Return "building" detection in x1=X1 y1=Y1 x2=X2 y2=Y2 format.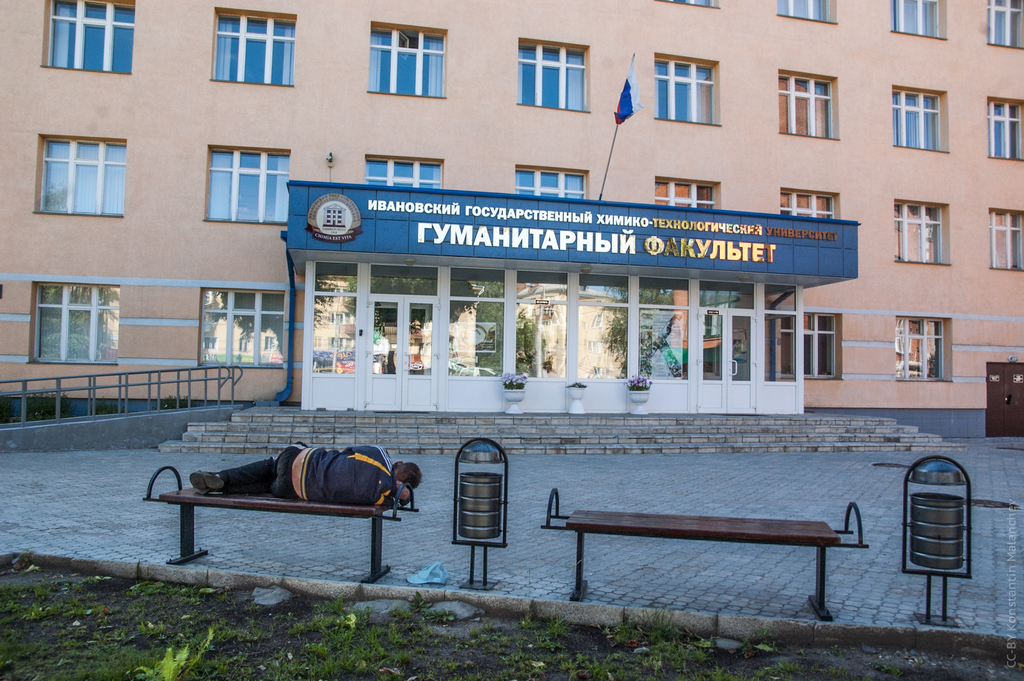
x1=1 y1=0 x2=1023 y2=454.
